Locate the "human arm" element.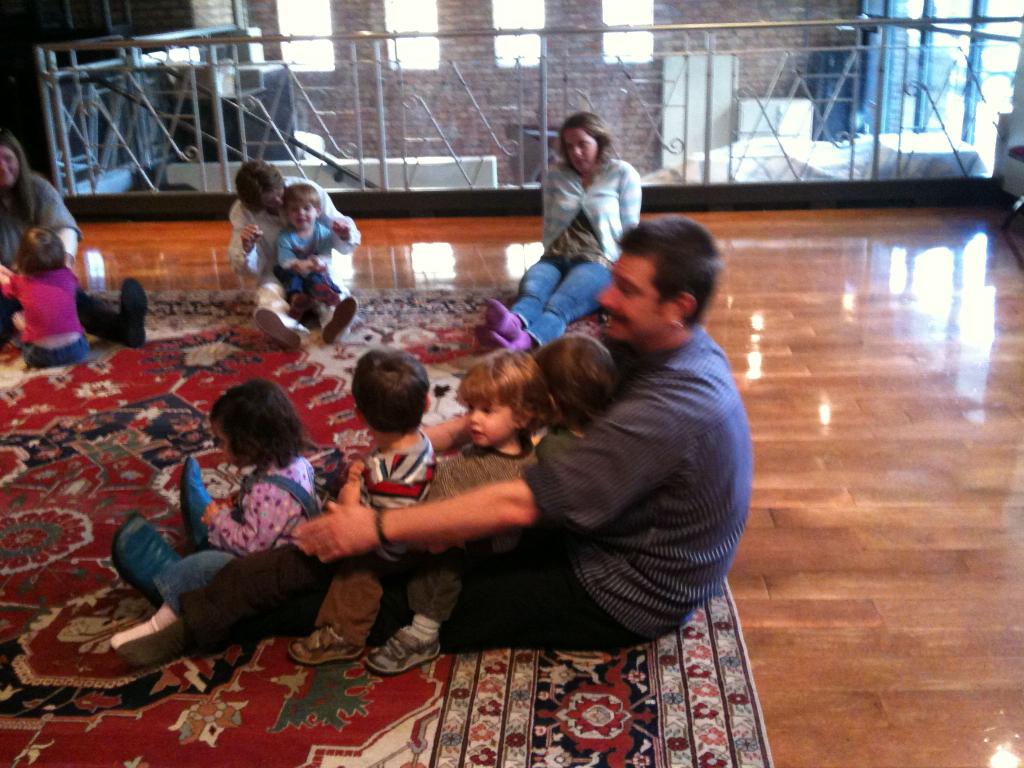
Element bbox: box=[620, 156, 641, 223].
